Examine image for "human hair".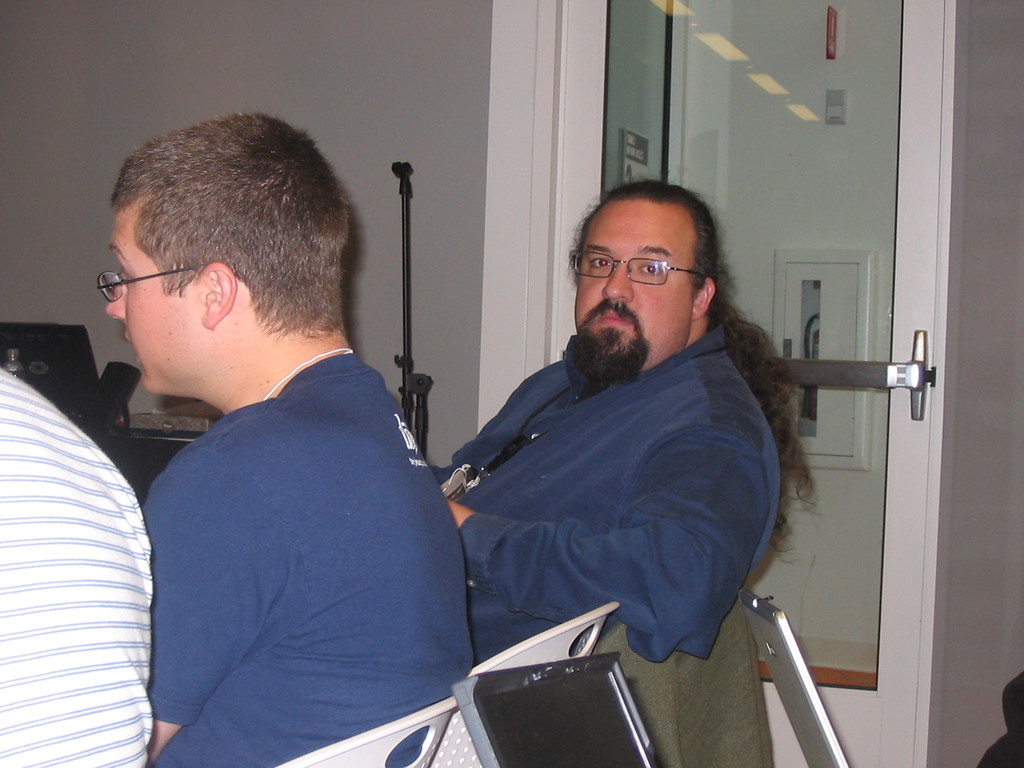
Examination result: pyautogui.locateOnScreen(110, 114, 340, 378).
